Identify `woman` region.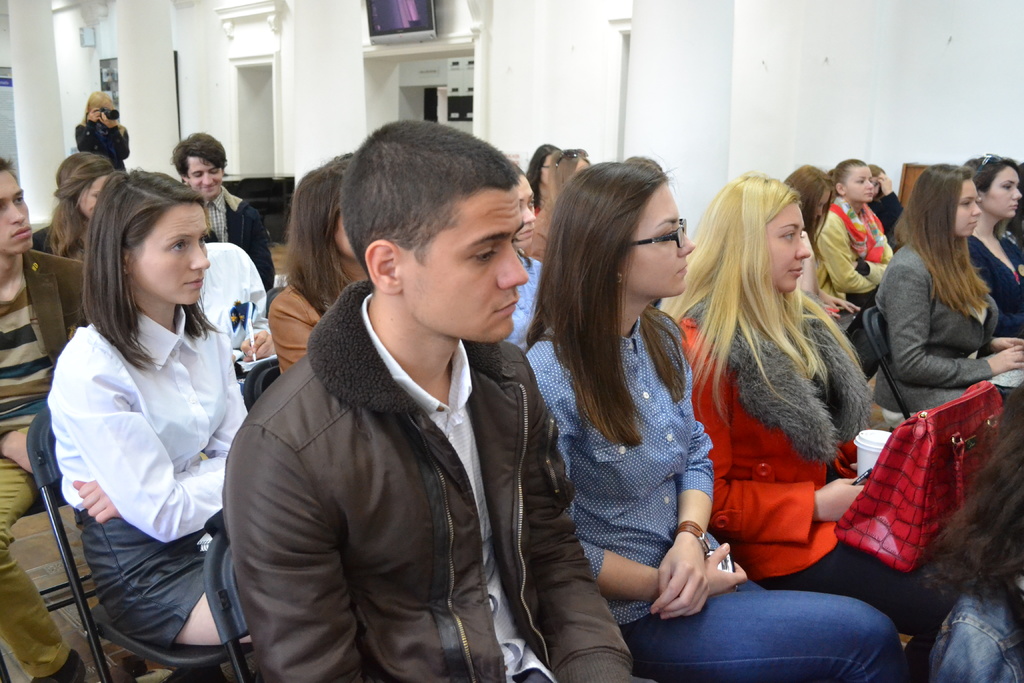
Region: <region>812, 160, 902, 325</region>.
